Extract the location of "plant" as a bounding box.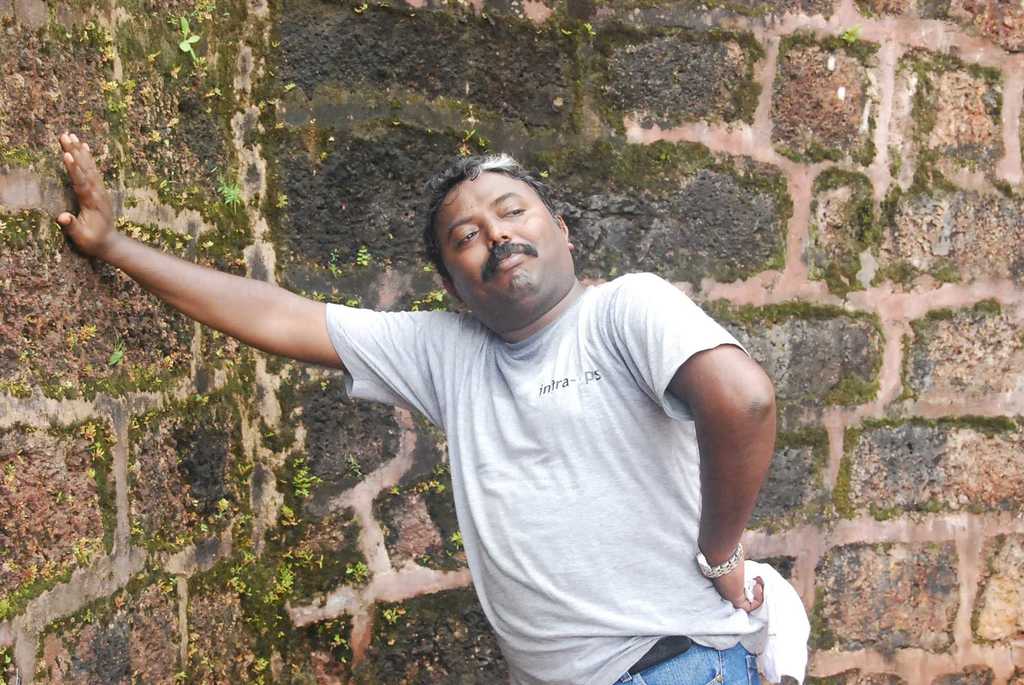
226,357,235,369.
